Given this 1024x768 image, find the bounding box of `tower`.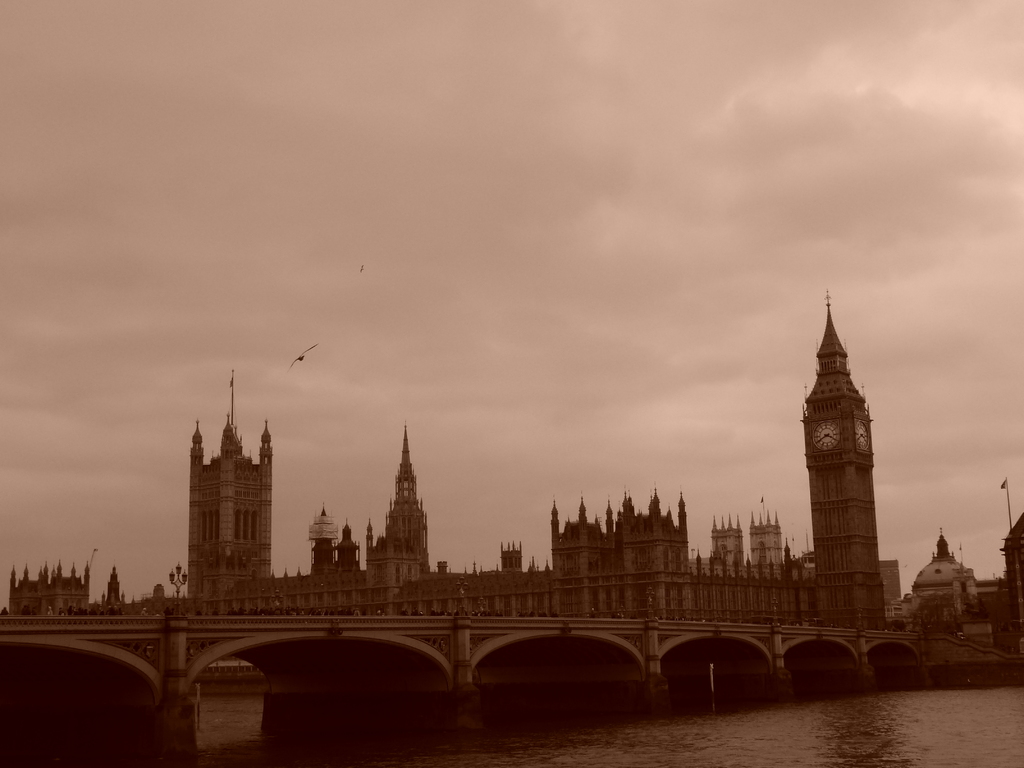
box(312, 515, 332, 576).
